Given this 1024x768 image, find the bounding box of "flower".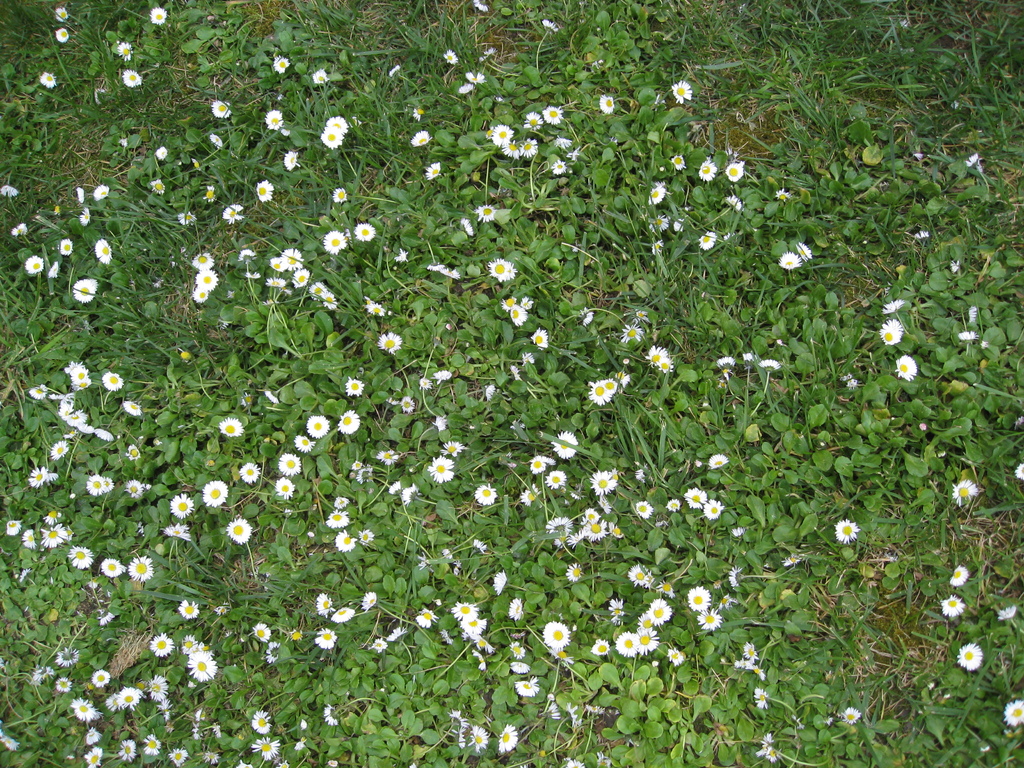
locate(409, 127, 433, 146).
